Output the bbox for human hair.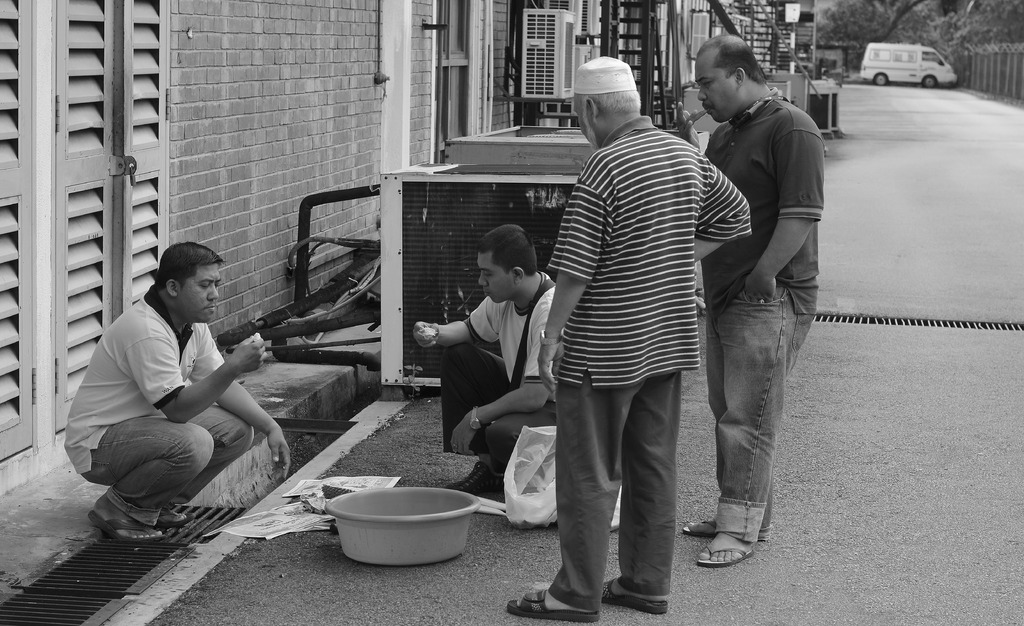
box(476, 225, 536, 277).
